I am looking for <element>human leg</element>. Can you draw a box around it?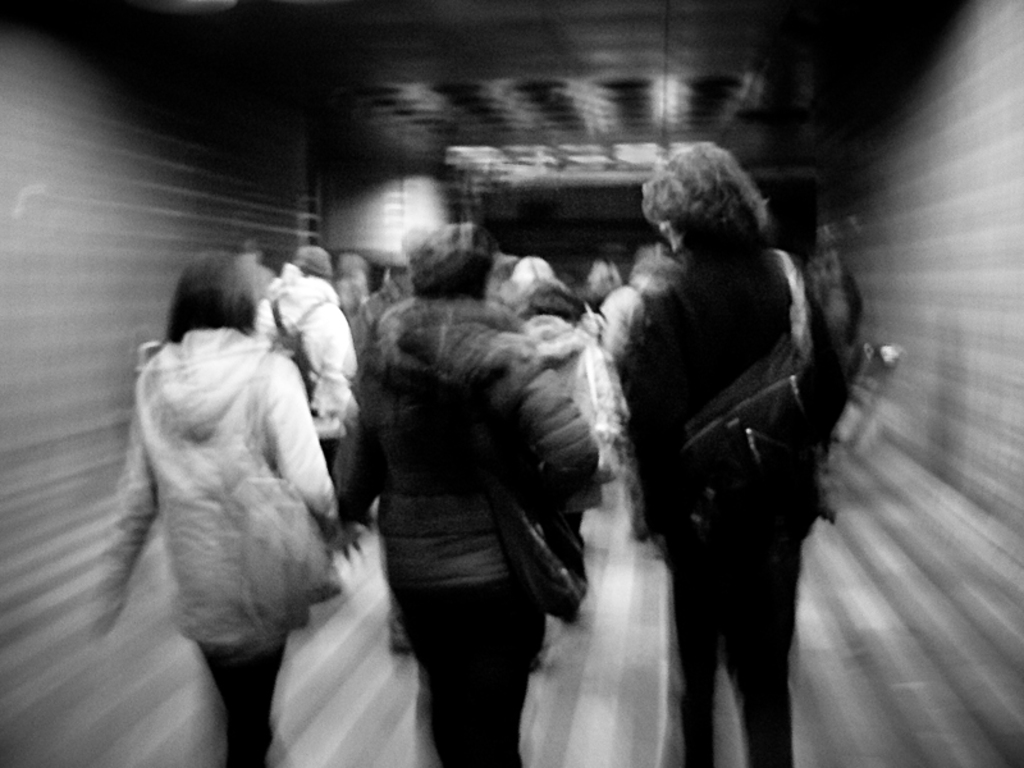
Sure, the bounding box is [227, 645, 285, 767].
